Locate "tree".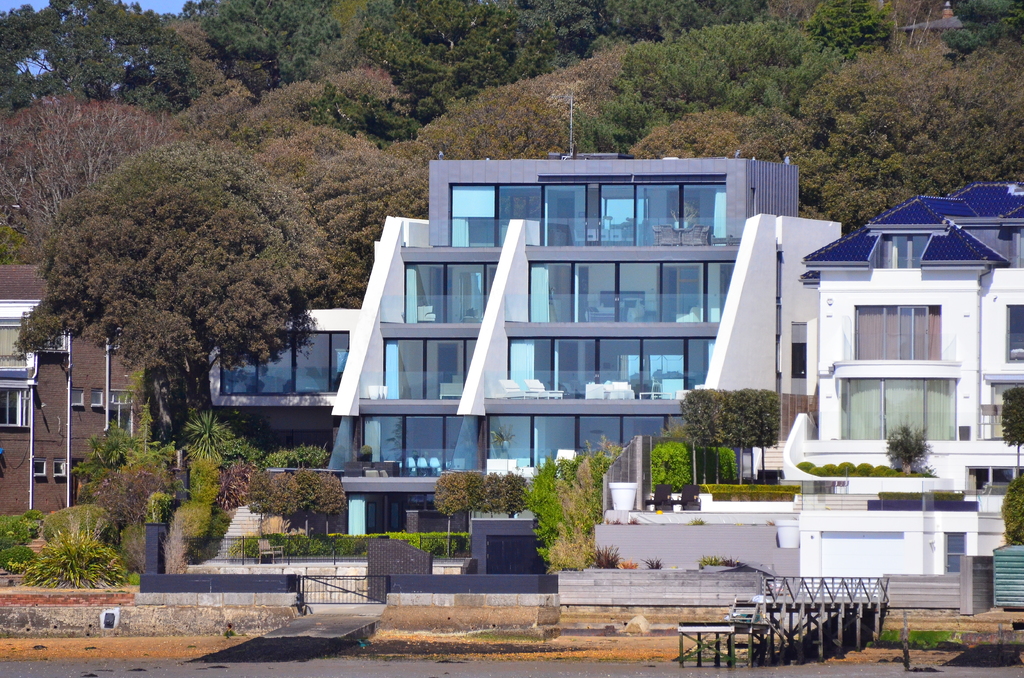
Bounding box: [x1=430, y1=472, x2=463, y2=551].
